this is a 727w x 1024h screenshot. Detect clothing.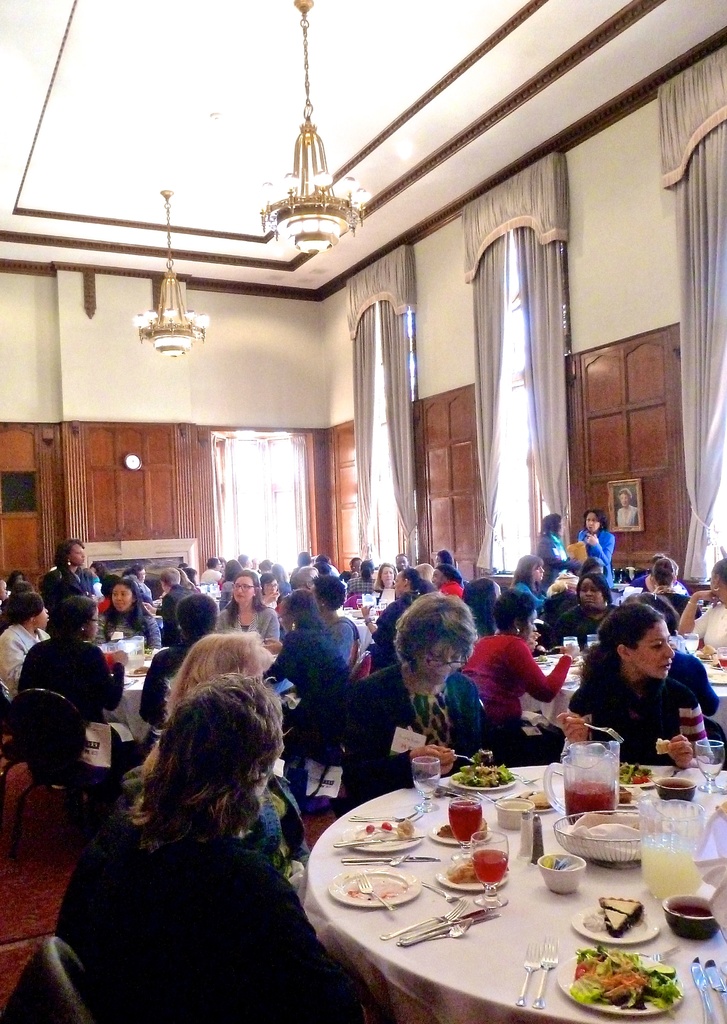
left=24, top=643, right=118, bottom=730.
